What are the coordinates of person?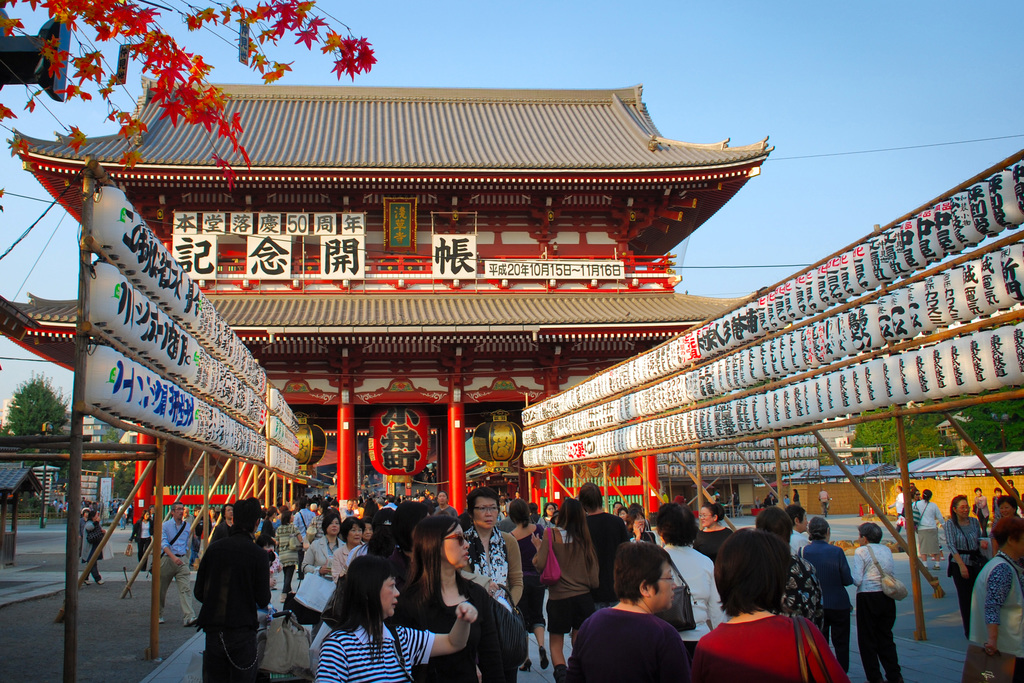
box(916, 490, 950, 571).
